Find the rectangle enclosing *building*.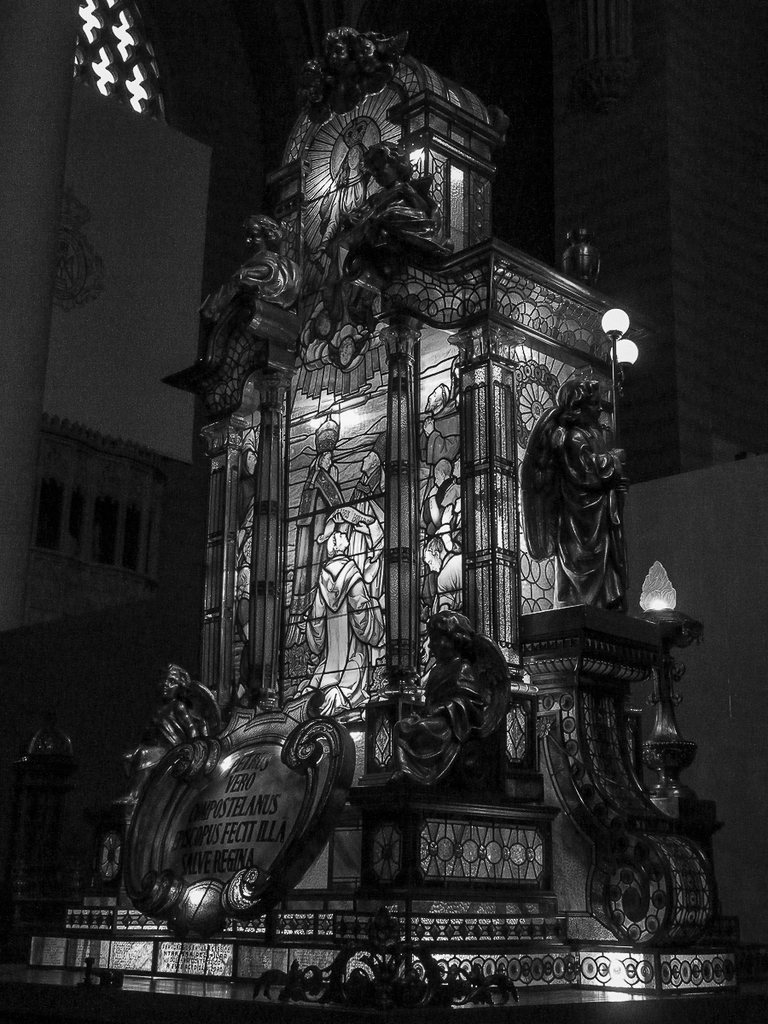
locate(0, 0, 224, 642).
